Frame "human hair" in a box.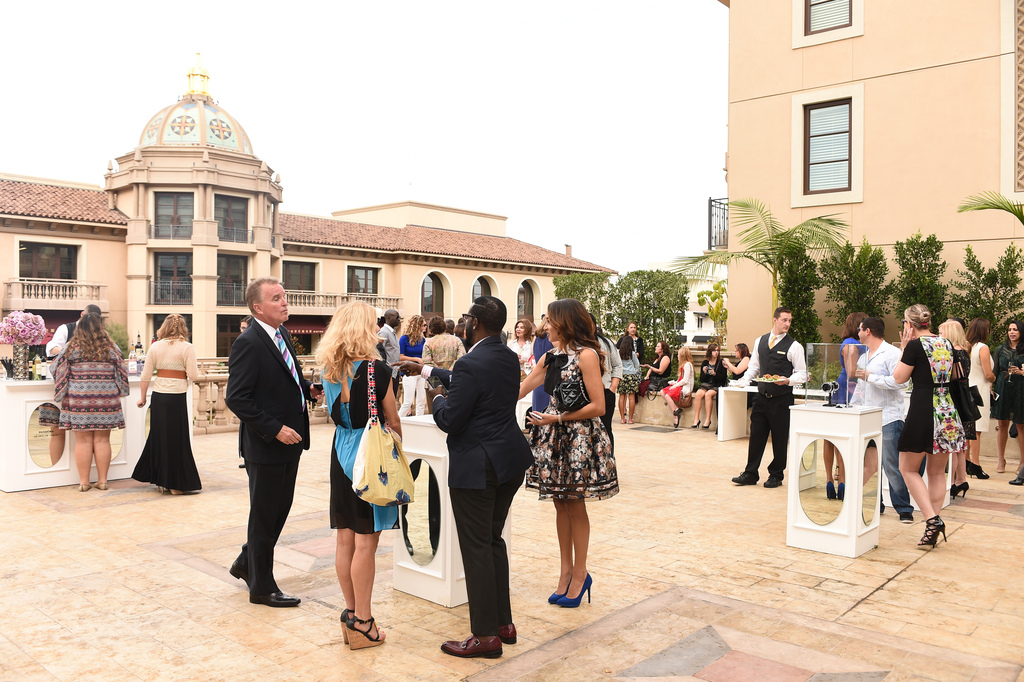
x1=461, y1=299, x2=508, y2=334.
